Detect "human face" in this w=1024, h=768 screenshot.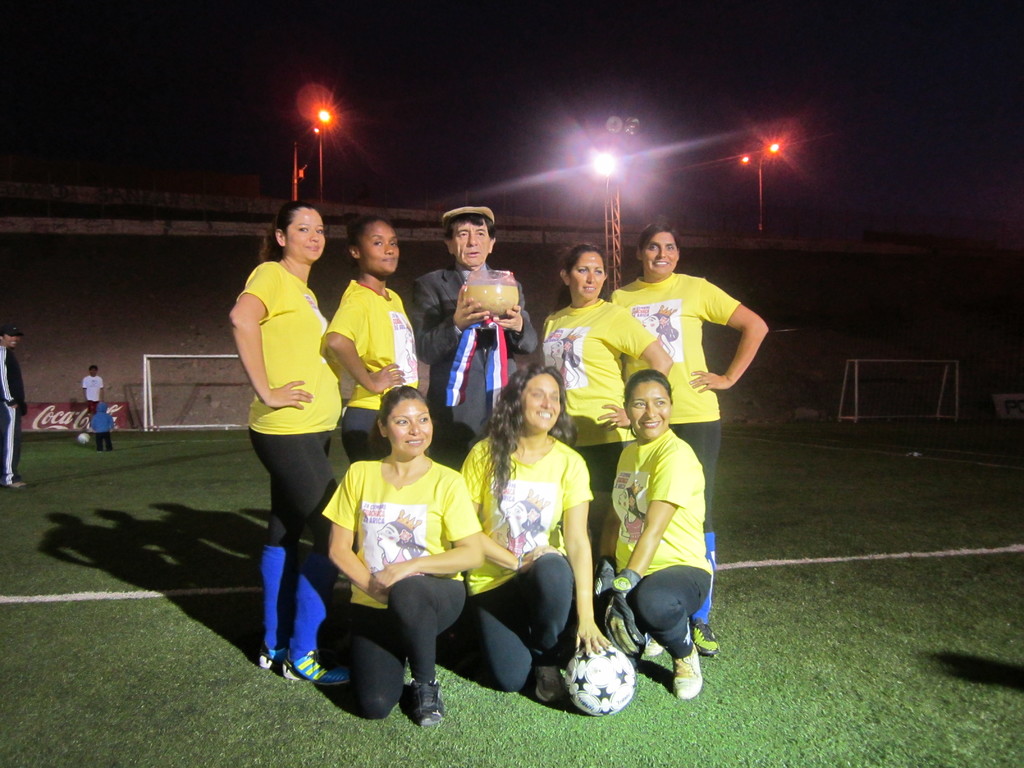
Detection: x1=623, y1=387, x2=671, y2=437.
